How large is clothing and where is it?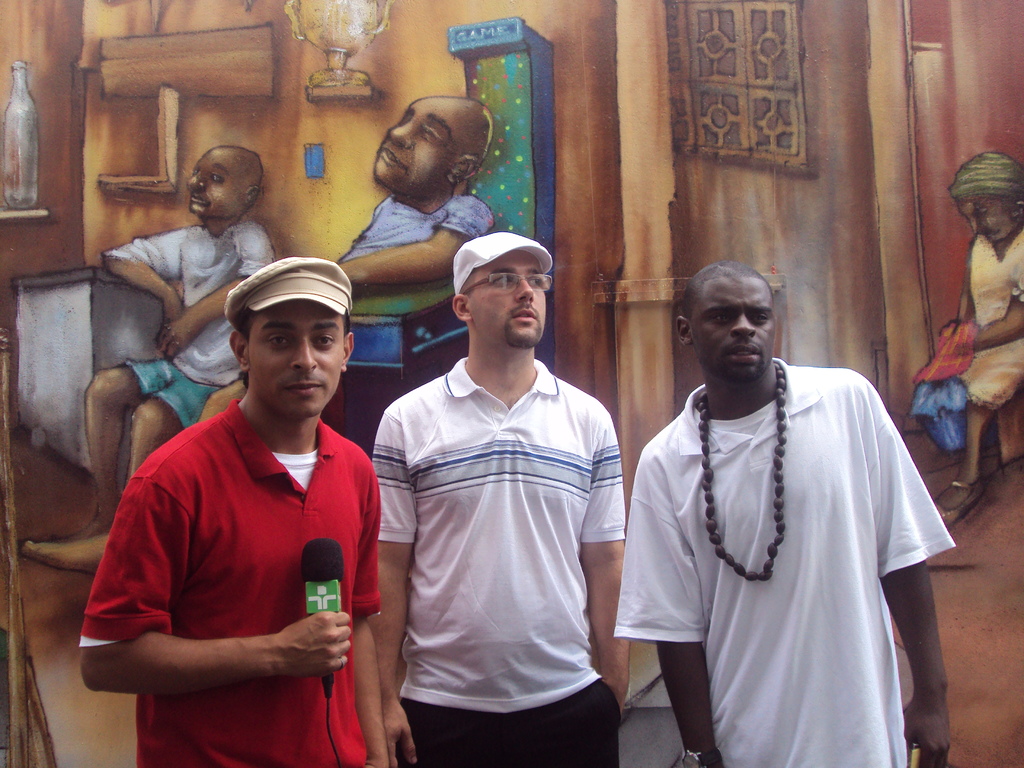
Bounding box: (108,225,282,425).
